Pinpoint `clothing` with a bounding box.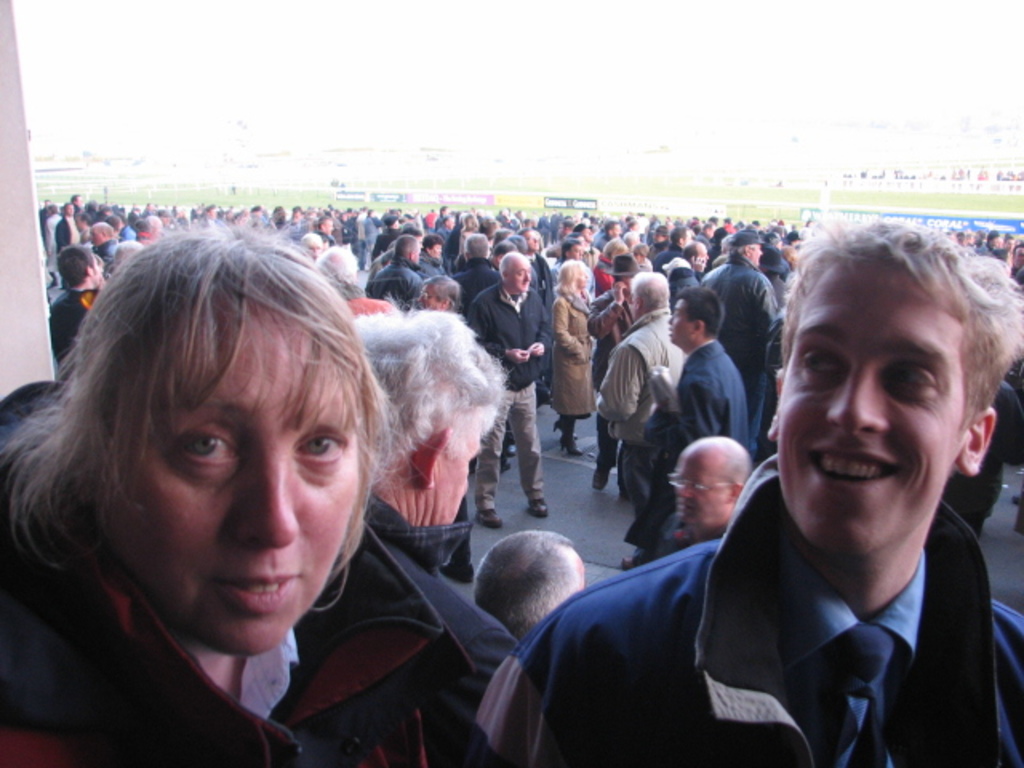
{"left": 557, "top": 405, "right": 1016, "bottom": 758}.
